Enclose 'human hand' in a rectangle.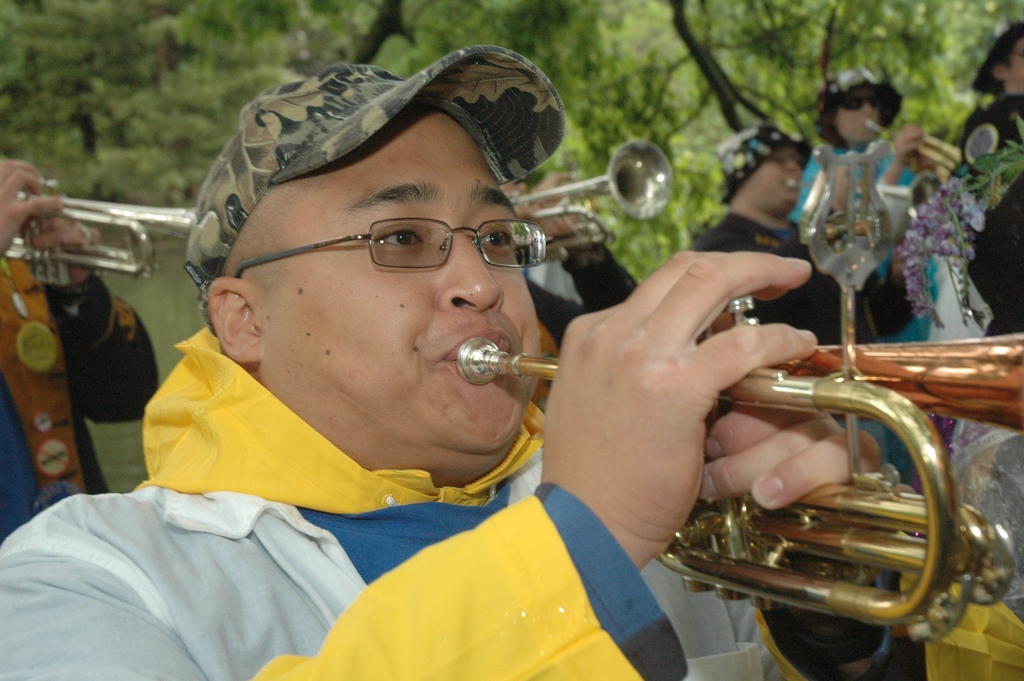
(476,243,858,521).
